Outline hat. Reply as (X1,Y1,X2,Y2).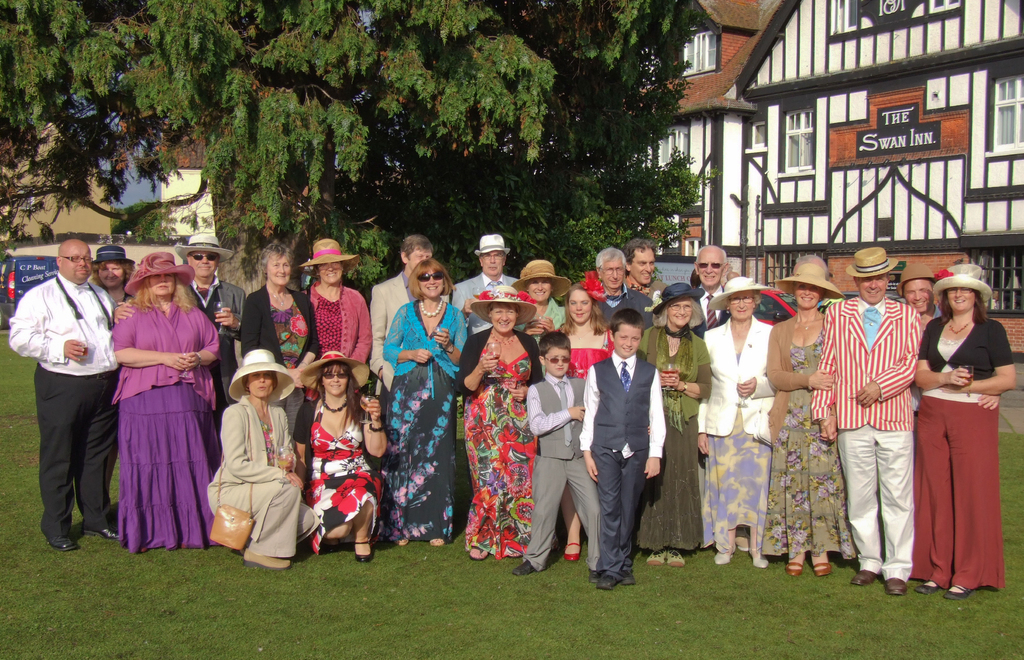
(474,232,510,257).
